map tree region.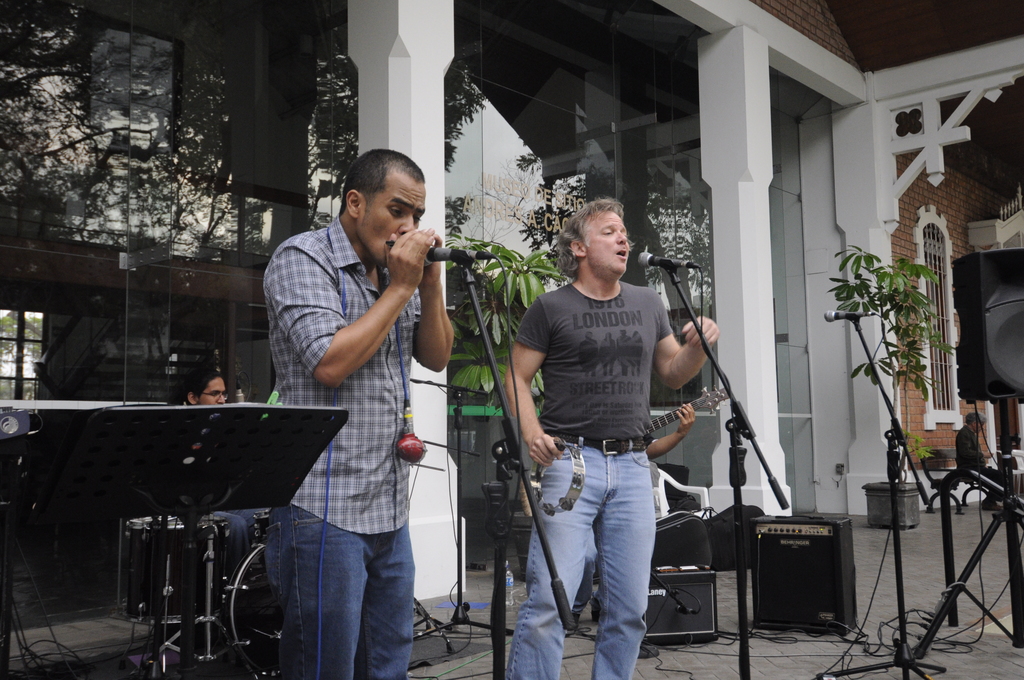
Mapped to box(0, 4, 492, 266).
